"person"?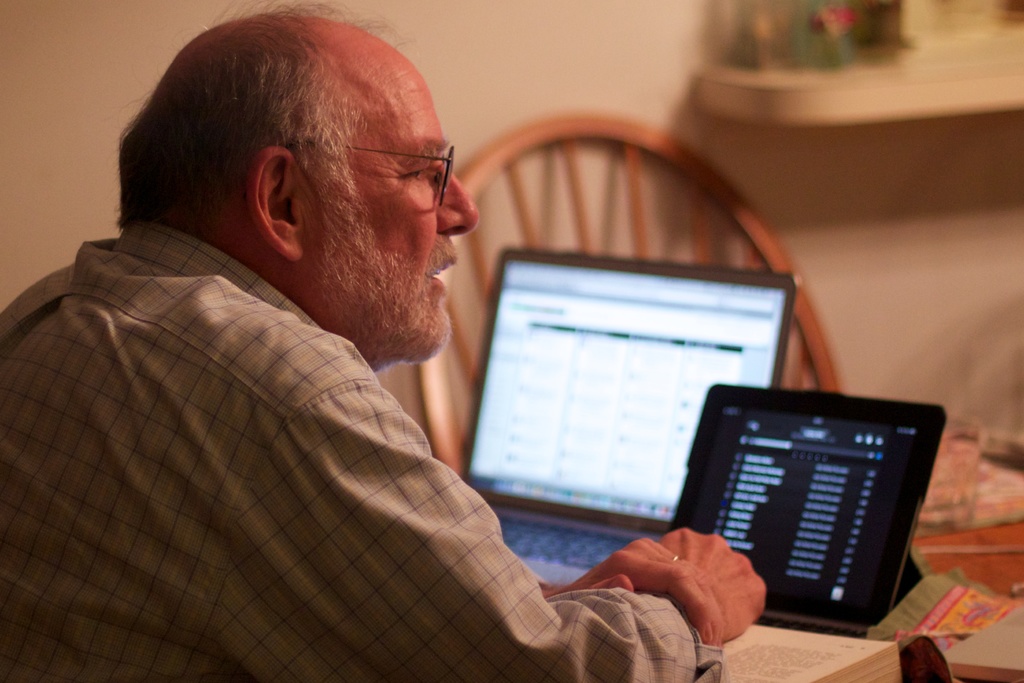
box(0, 0, 766, 682)
